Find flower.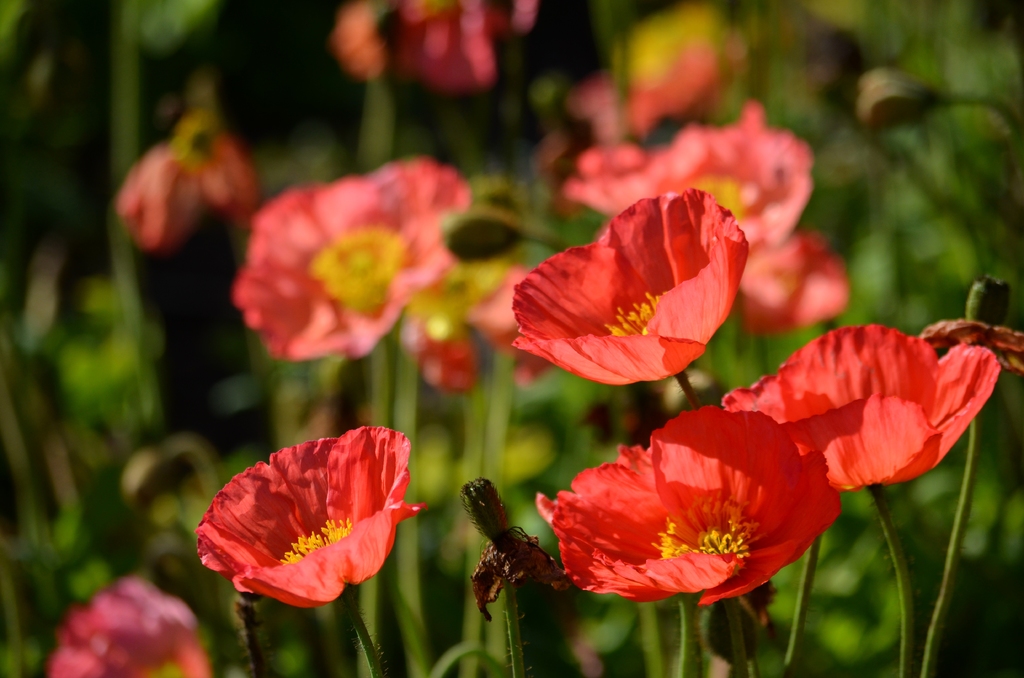
109,114,257,254.
